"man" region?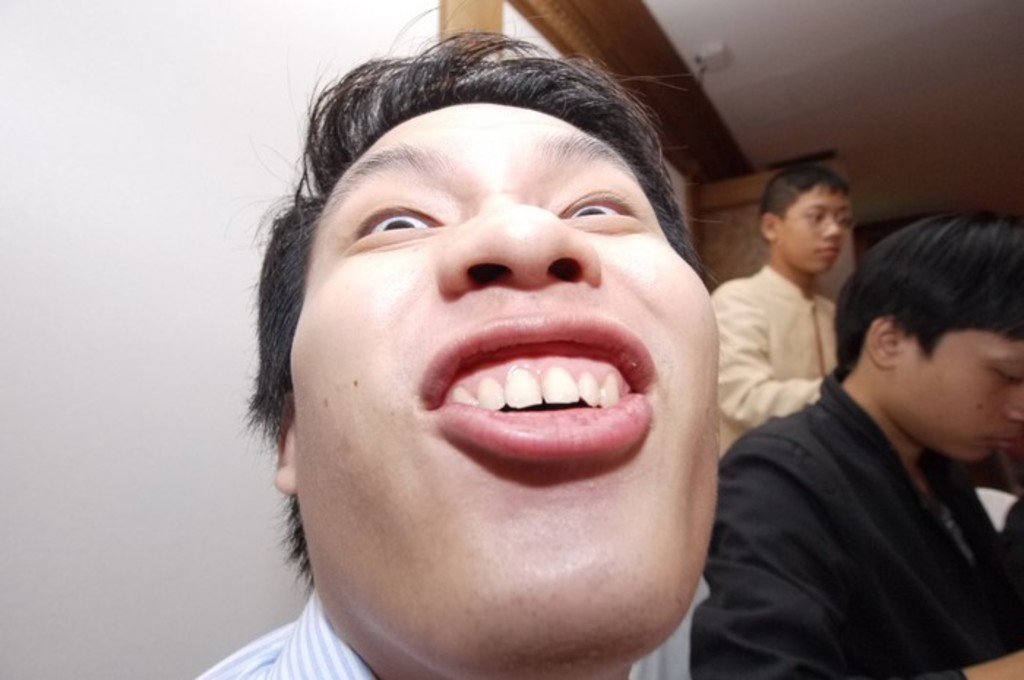
pyautogui.locateOnScreen(183, 15, 708, 679)
